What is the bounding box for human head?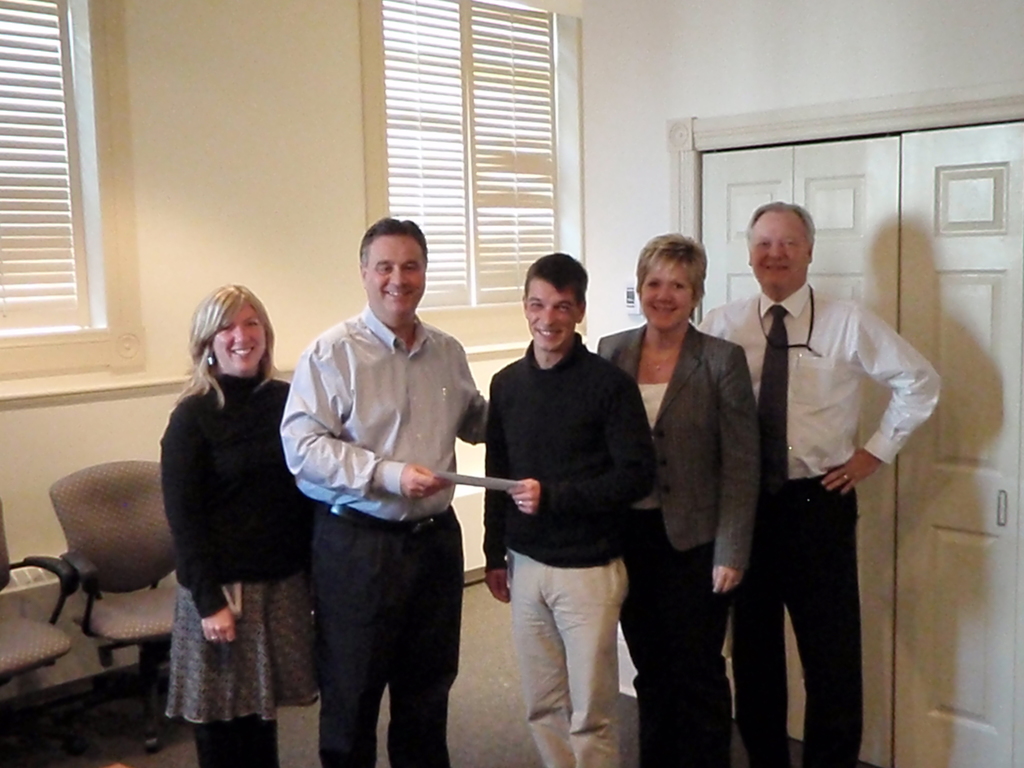
locate(636, 230, 703, 331).
